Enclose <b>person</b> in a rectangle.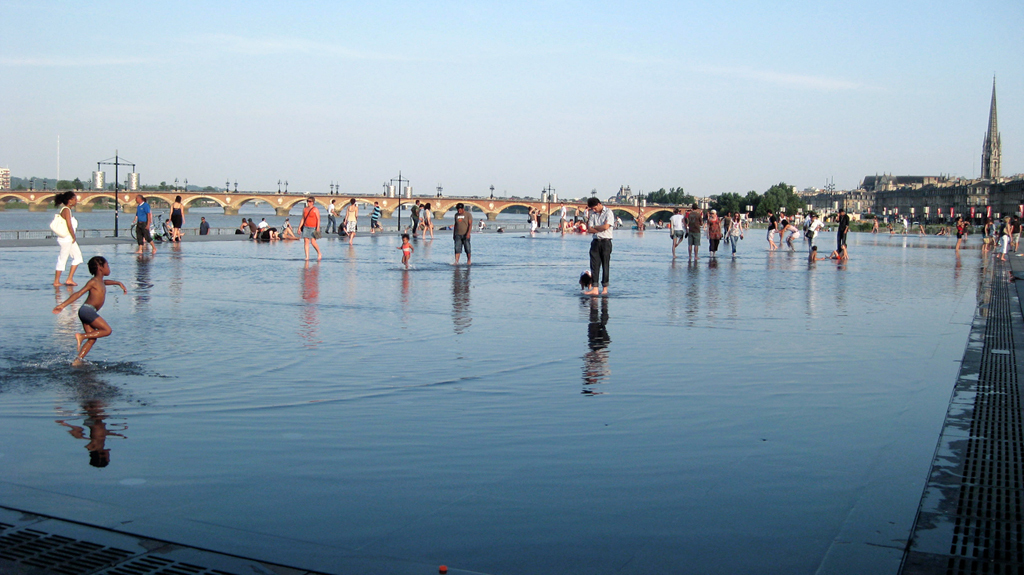
bbox(902, 218, 908, 234).
